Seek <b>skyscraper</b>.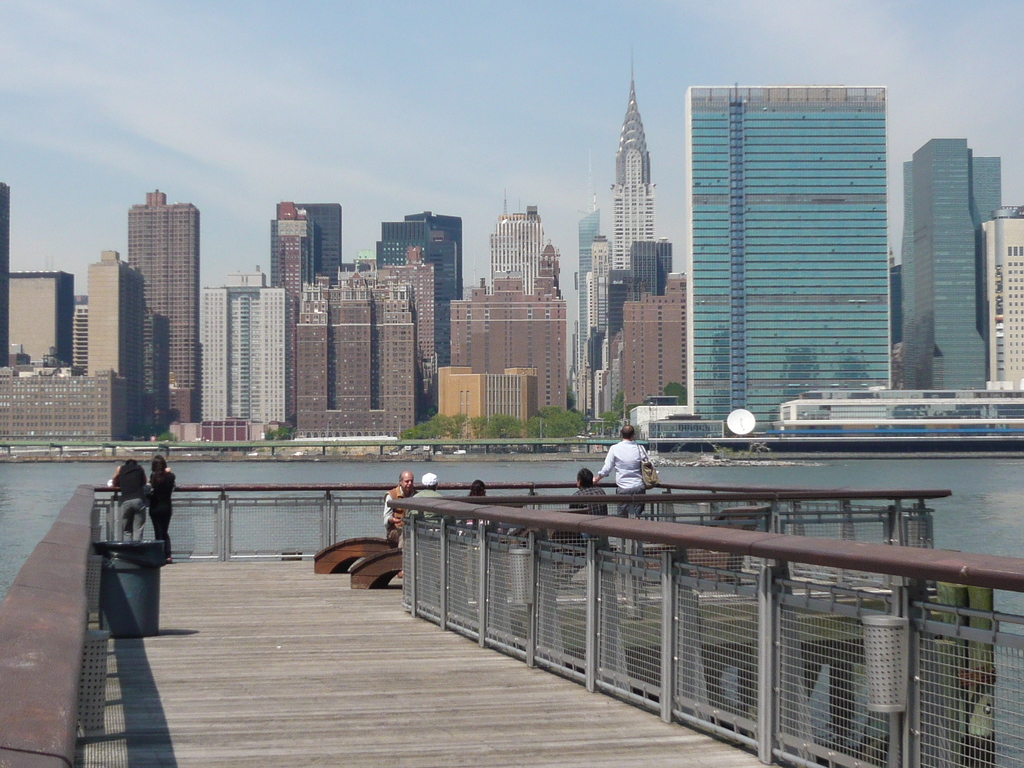
Rect(377, 211, 463, 367).
